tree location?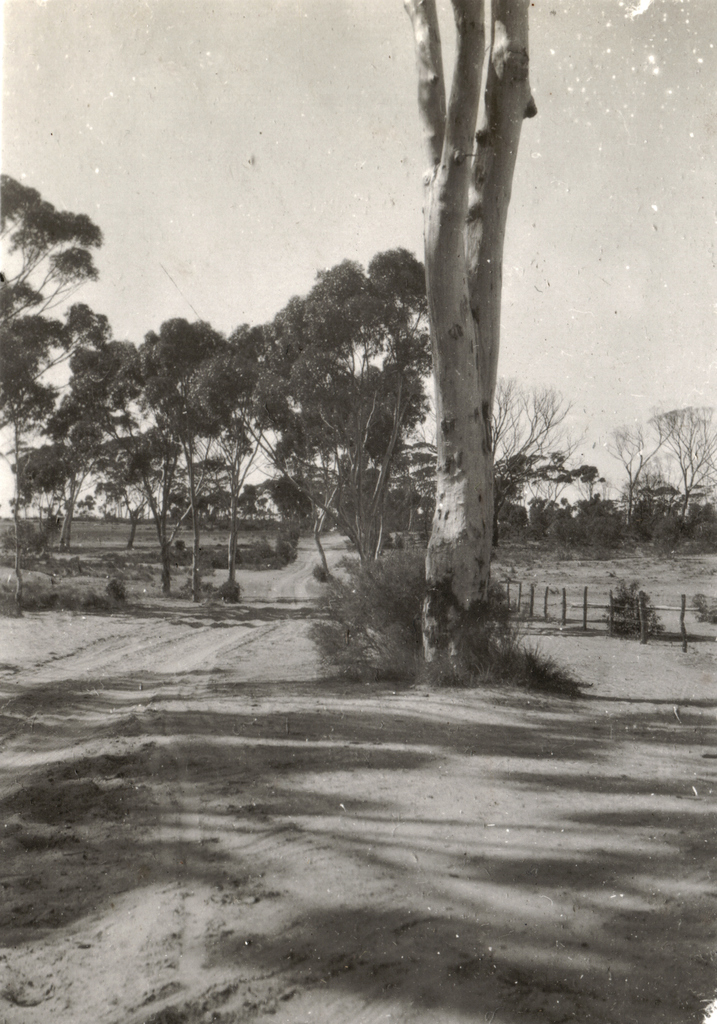
rect(410, 0, 529, 691)
